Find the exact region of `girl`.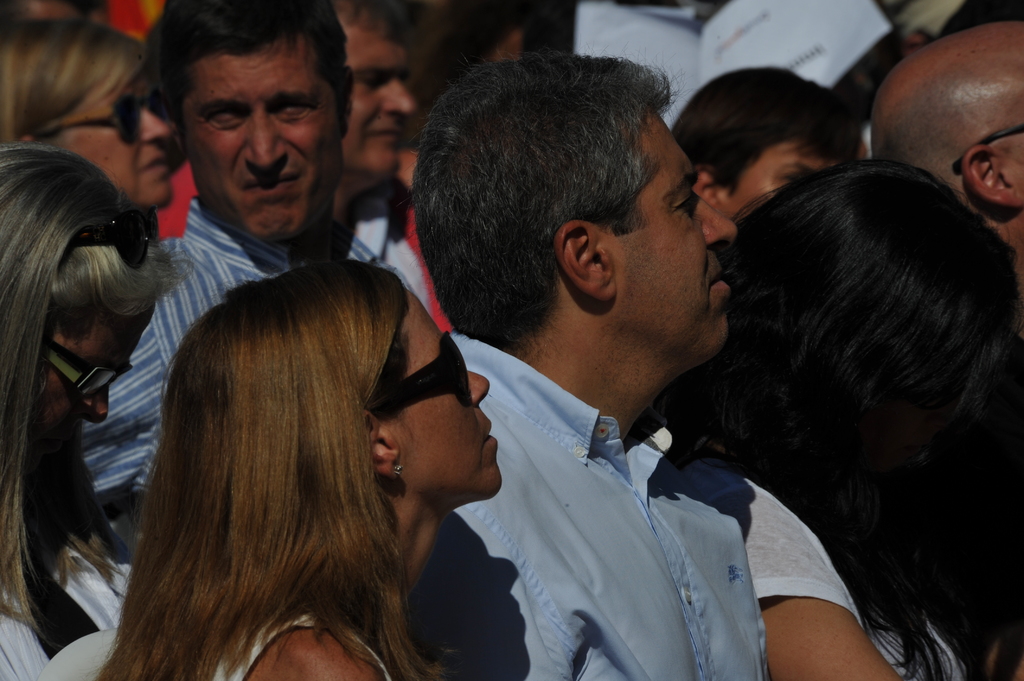
Exact region: 97 260 505 680.
